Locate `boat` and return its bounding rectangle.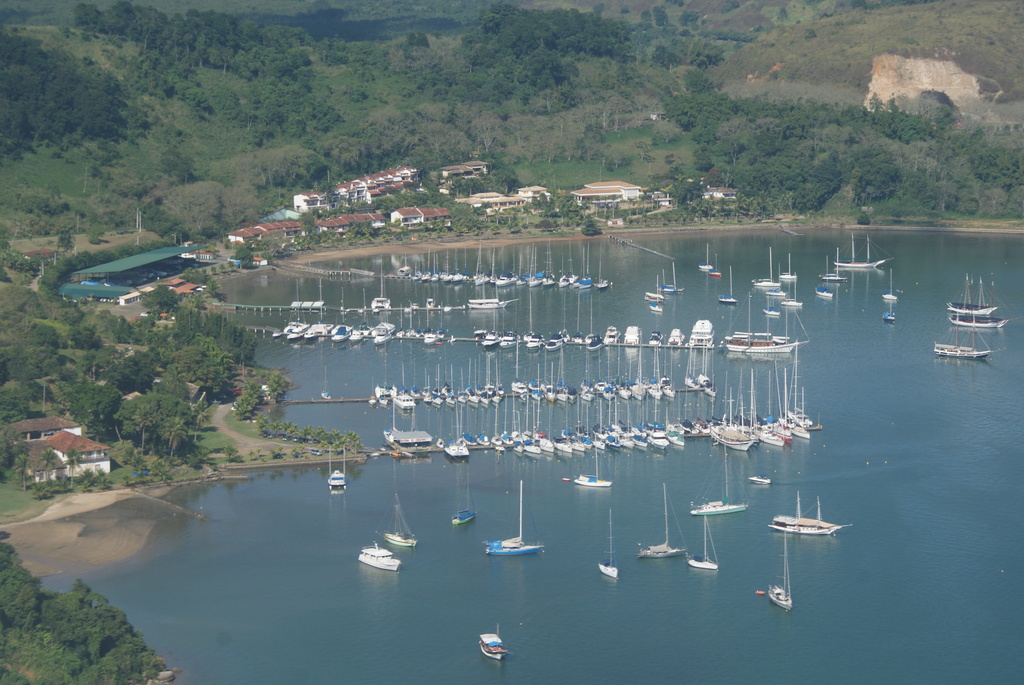
crop(812, 285, 838, 302).
